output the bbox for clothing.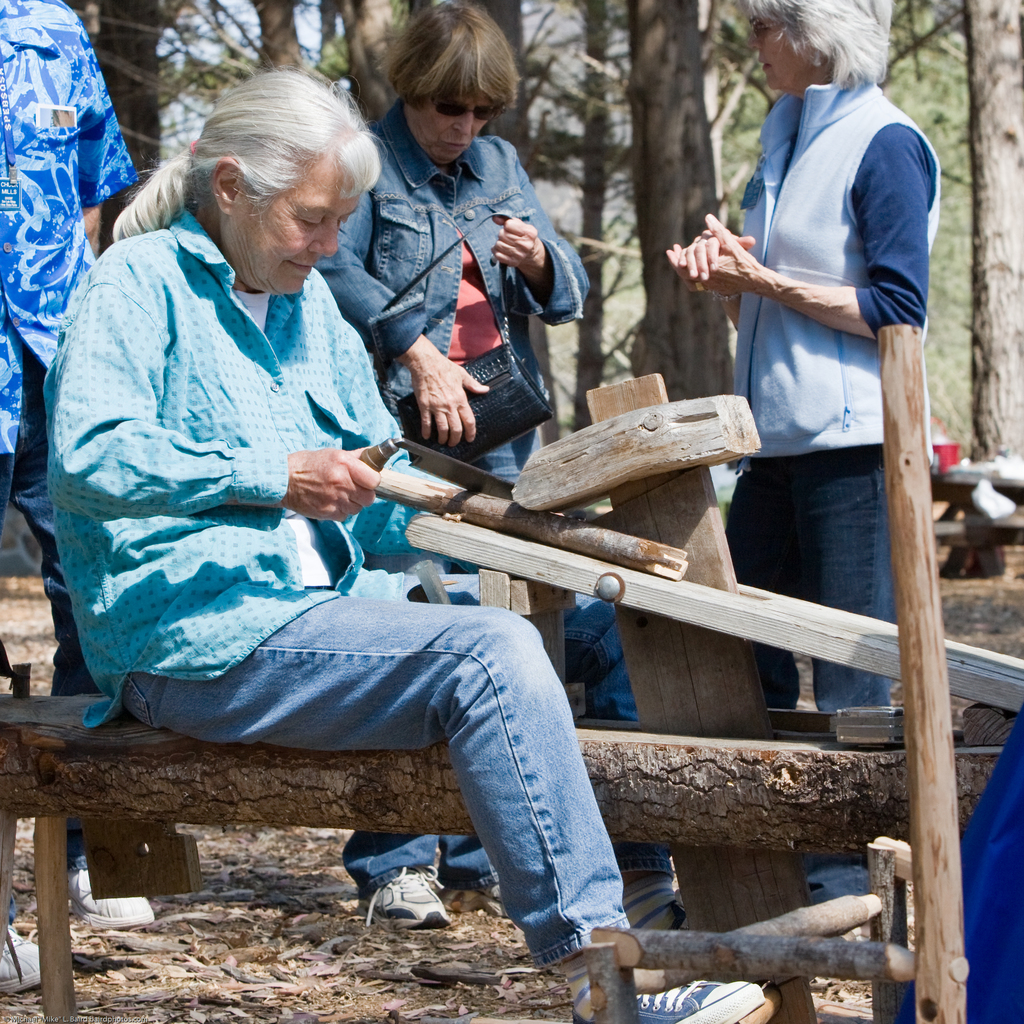
pyautogui.locateOnScreen(746, 75, 936, 913).
